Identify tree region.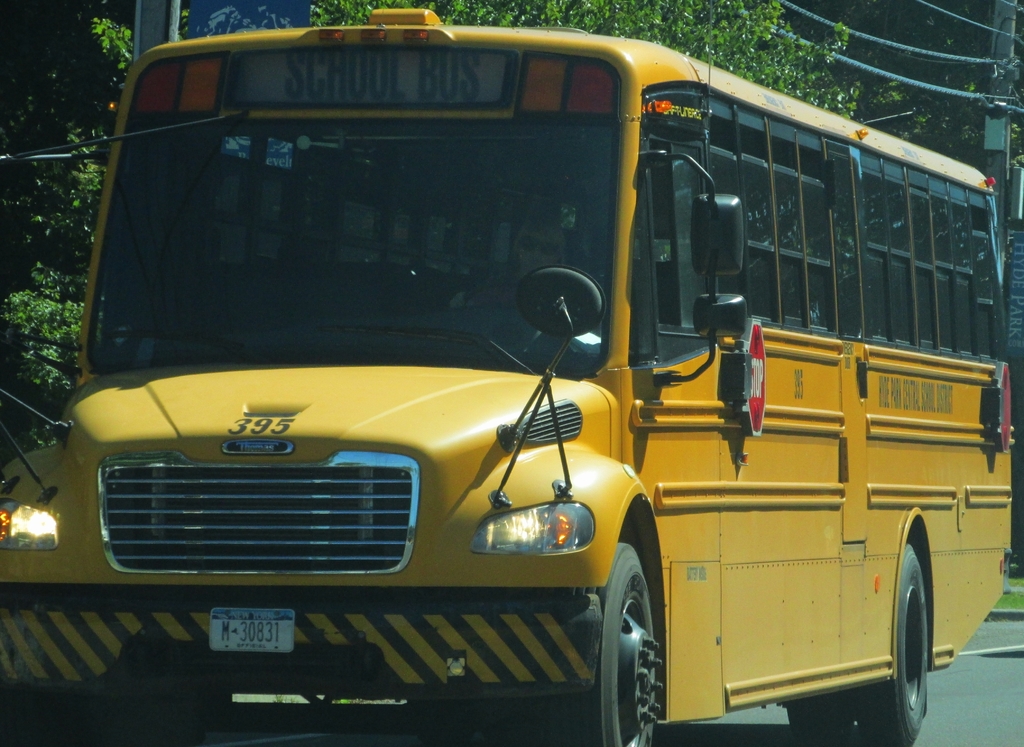
Region: select_region(0, 0, 164, 398).
